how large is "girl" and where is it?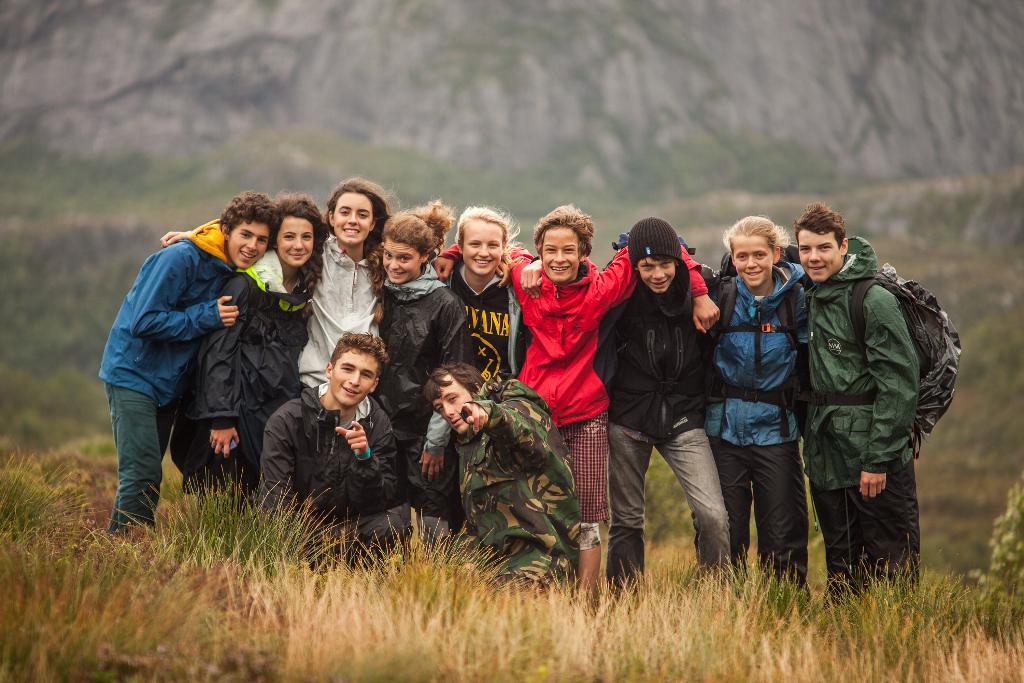
Bounding box: [x1=170, y1=192, x2=328, y2=508].
